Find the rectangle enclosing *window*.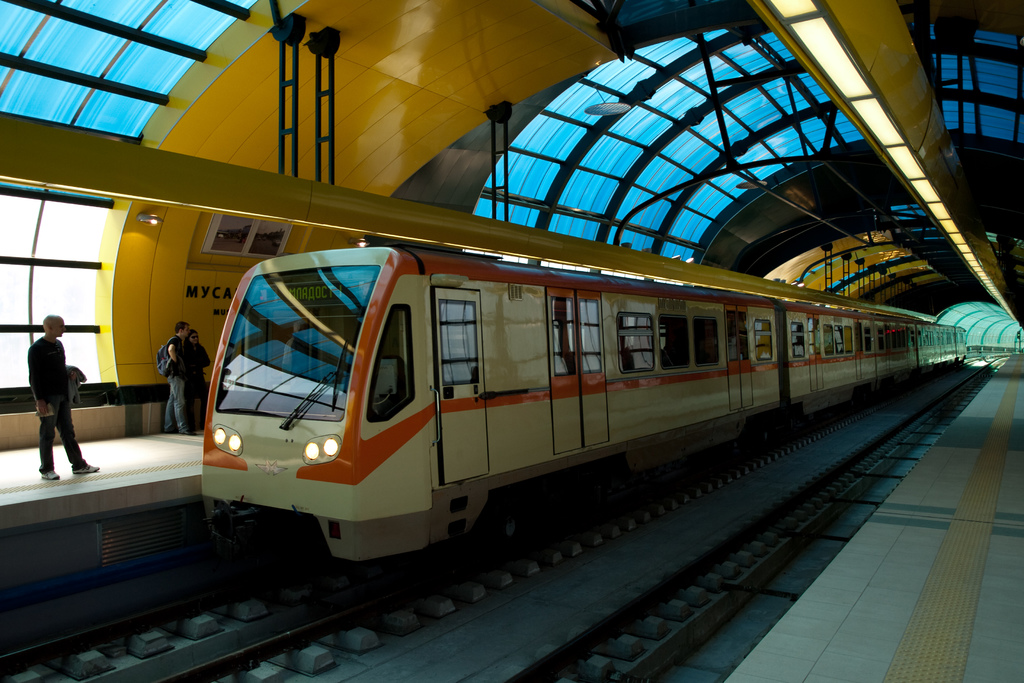
rect(475, 29, 865, 259).
